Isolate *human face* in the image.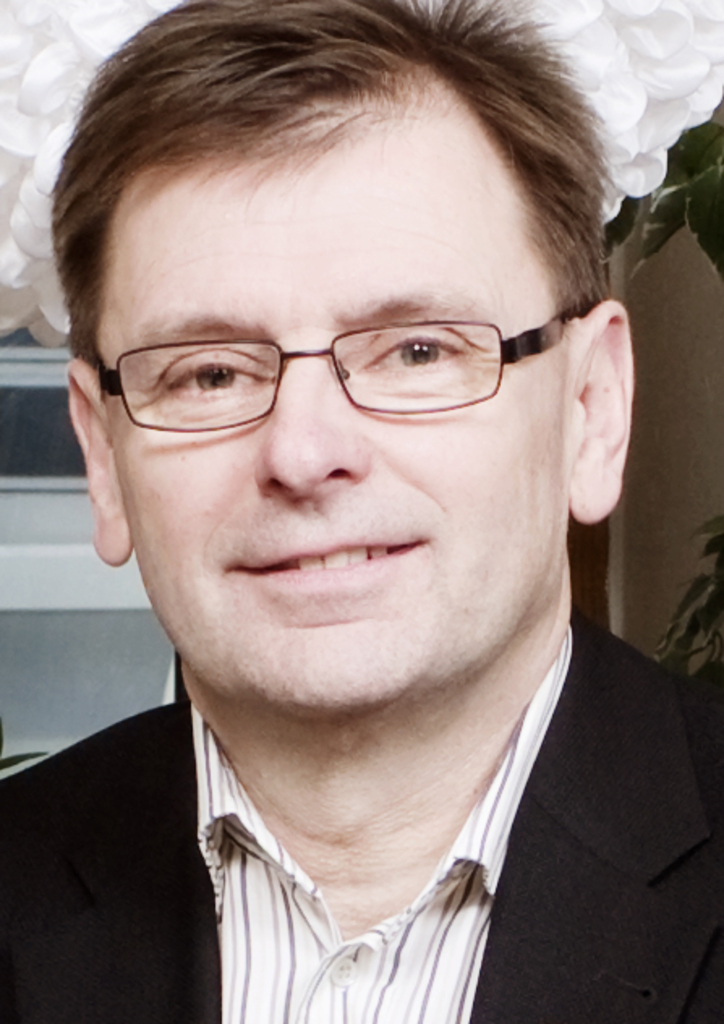
Isolated region: box(94, 75, 575, 719).
